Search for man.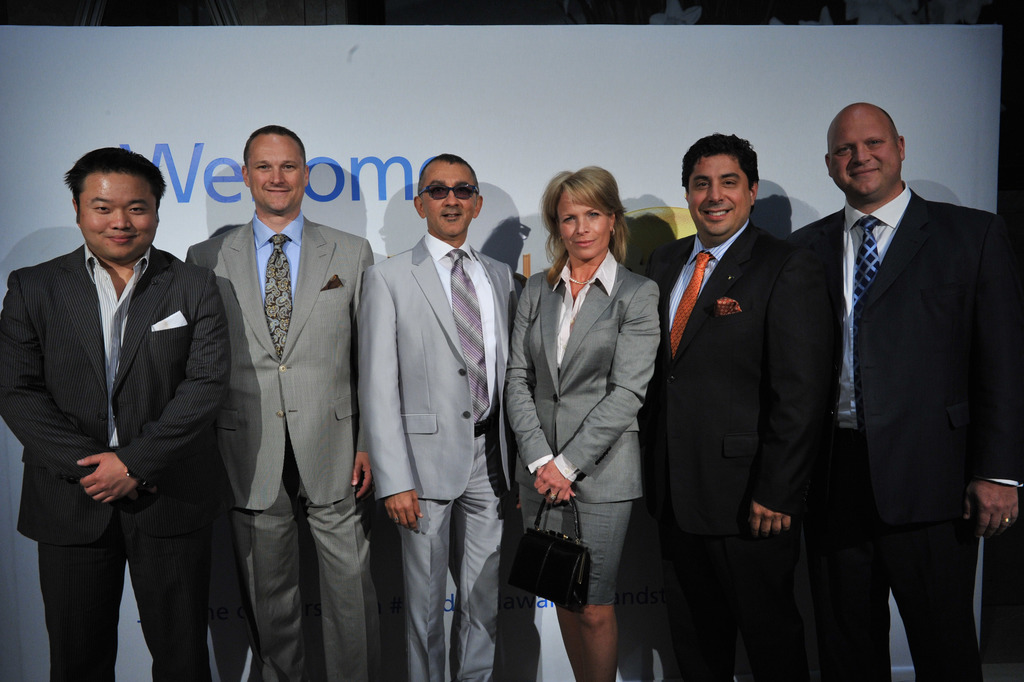
Found at (x1=15, y1=120, x2=227, y2=670).
